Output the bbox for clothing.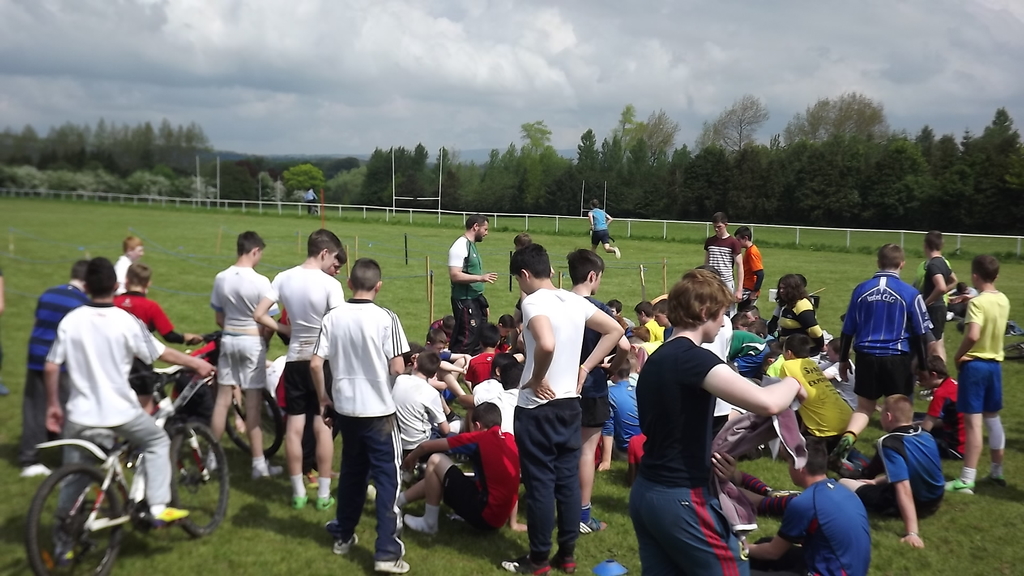
19,284,89,444.
